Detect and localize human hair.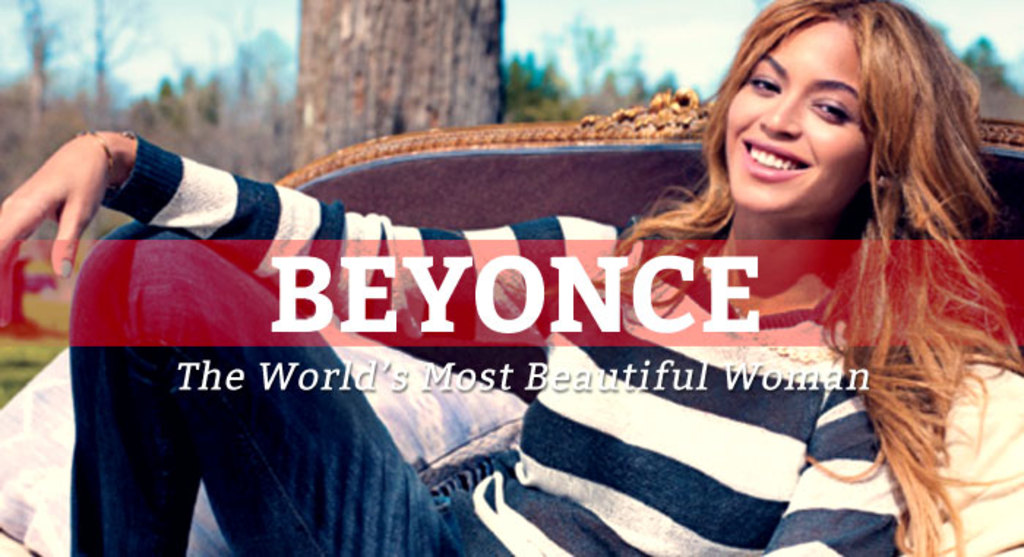
Localized at <bbox>497, 0, 1023, 556</bbox>.
